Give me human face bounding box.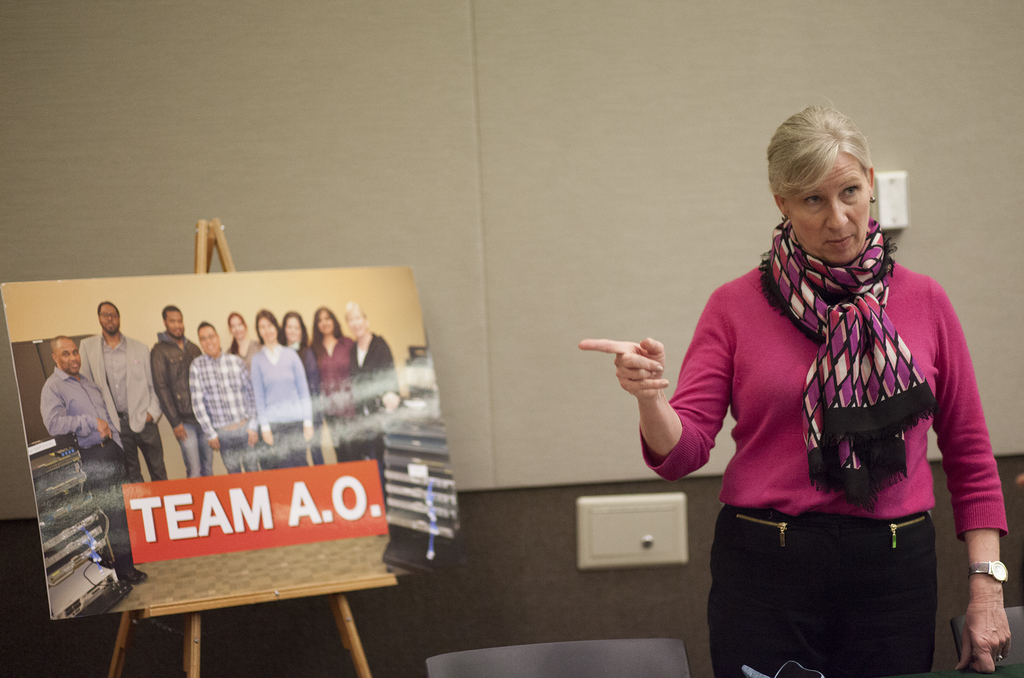
[99, 303, 120, 331].
